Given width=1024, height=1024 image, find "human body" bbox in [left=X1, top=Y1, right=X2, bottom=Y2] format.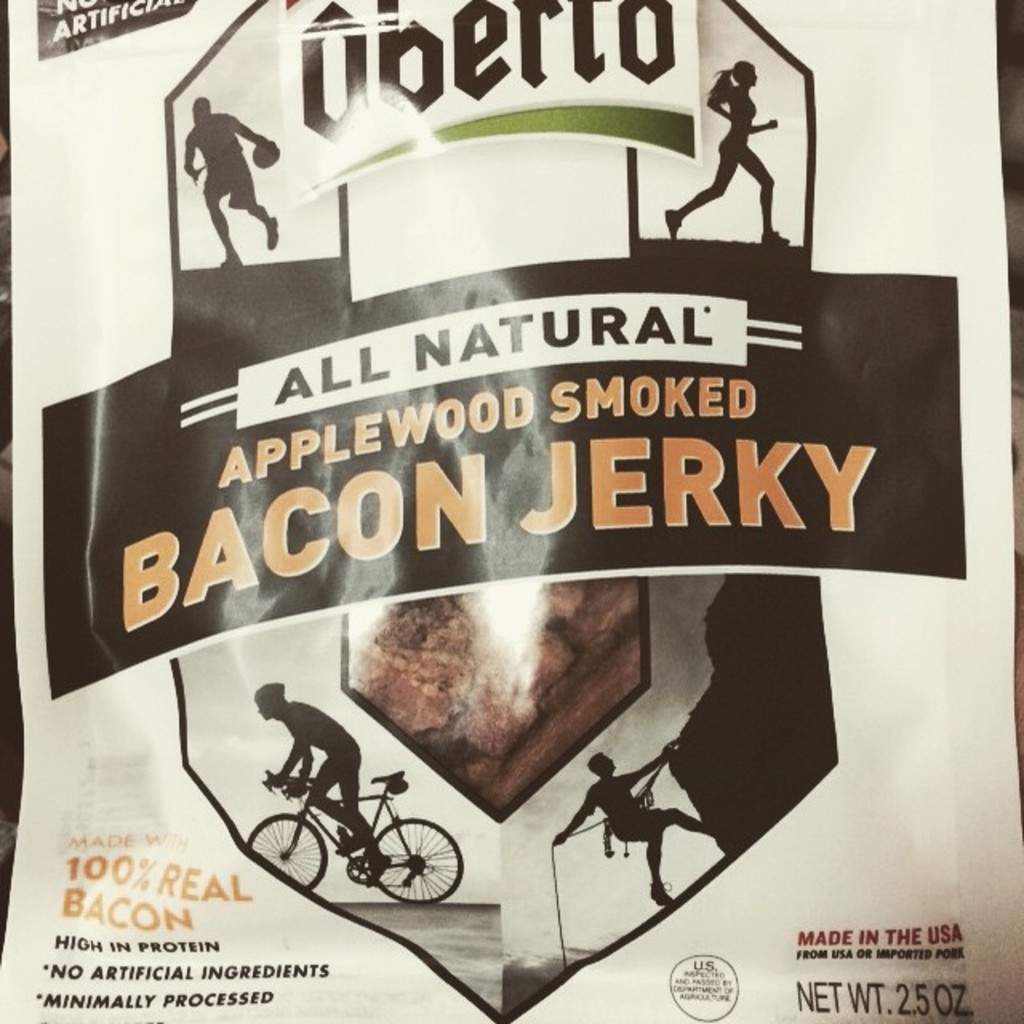
[left=664, top=51, right=789, bottom=243].
